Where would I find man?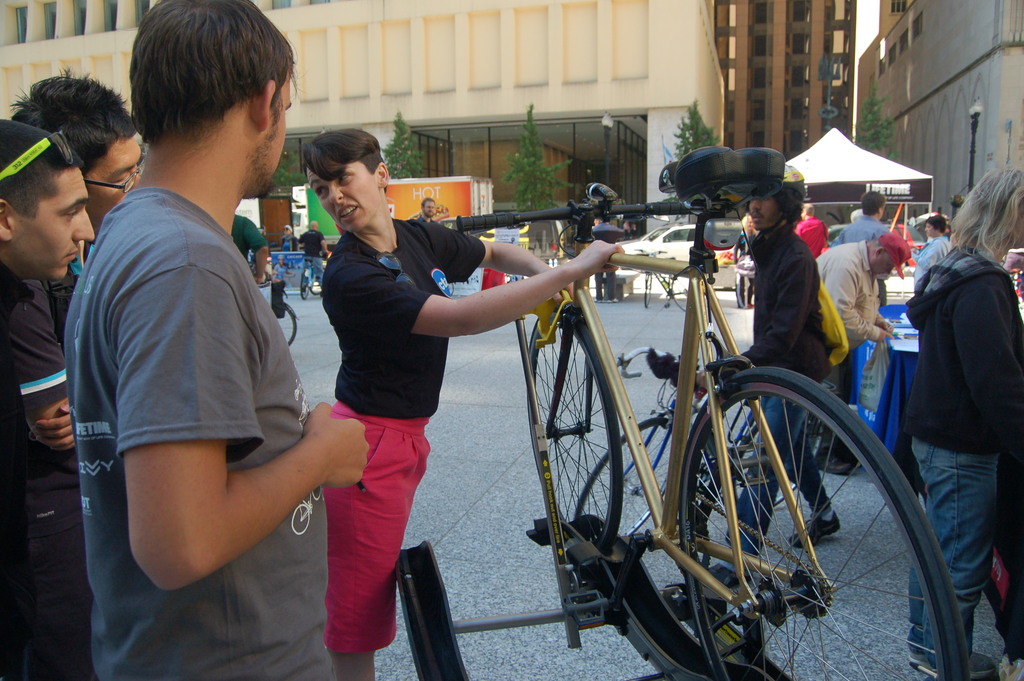
At x1=839 y1=188 x2=892 y2=242.
